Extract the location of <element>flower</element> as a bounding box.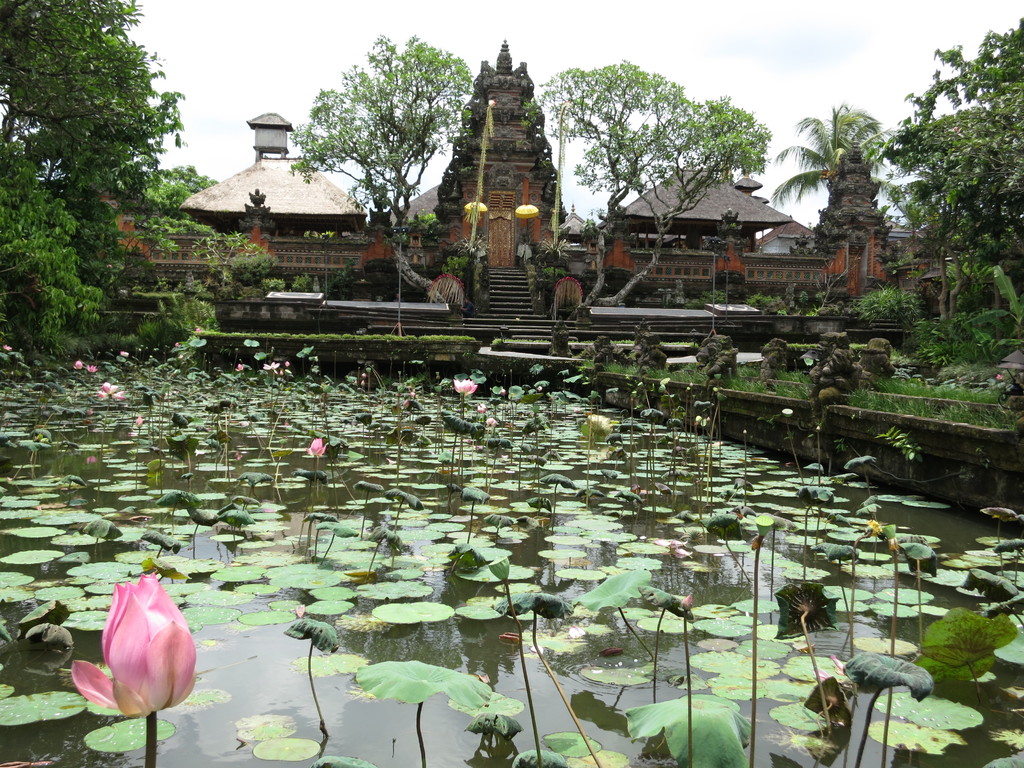
[76, 583, 194, 737].
